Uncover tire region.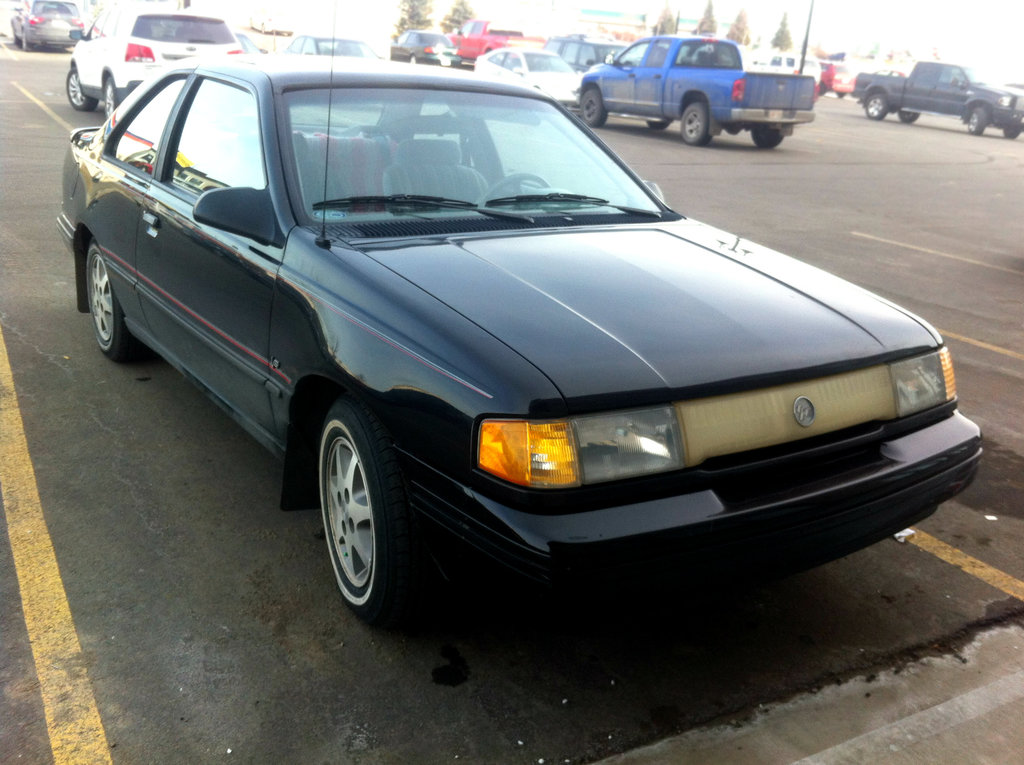
Uncovered: box=[865, 90, 893, 123].
